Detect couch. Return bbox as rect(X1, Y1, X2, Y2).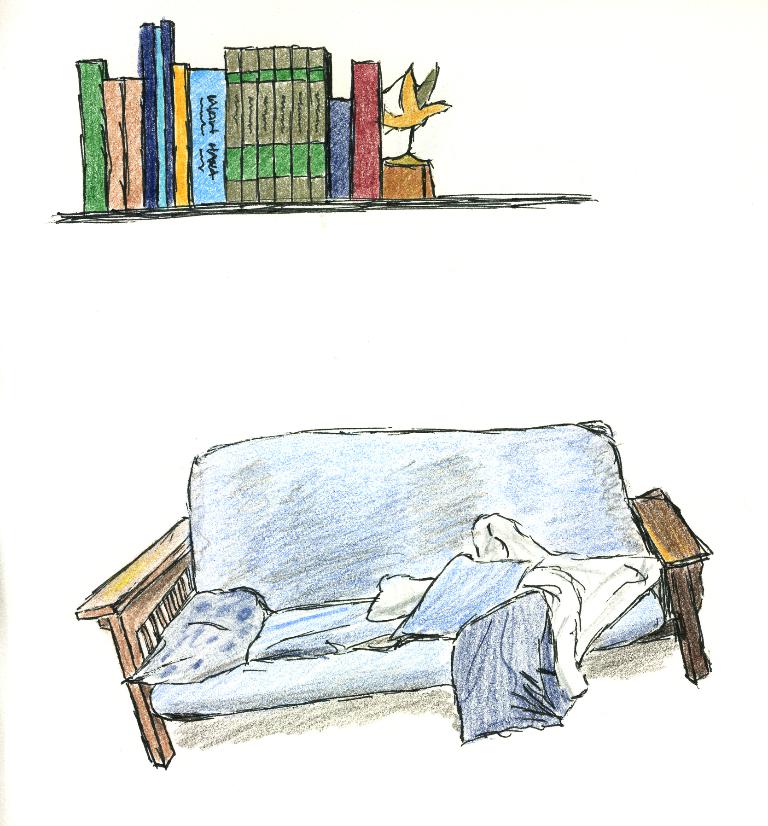
rect(73, 422, 715, 768).
